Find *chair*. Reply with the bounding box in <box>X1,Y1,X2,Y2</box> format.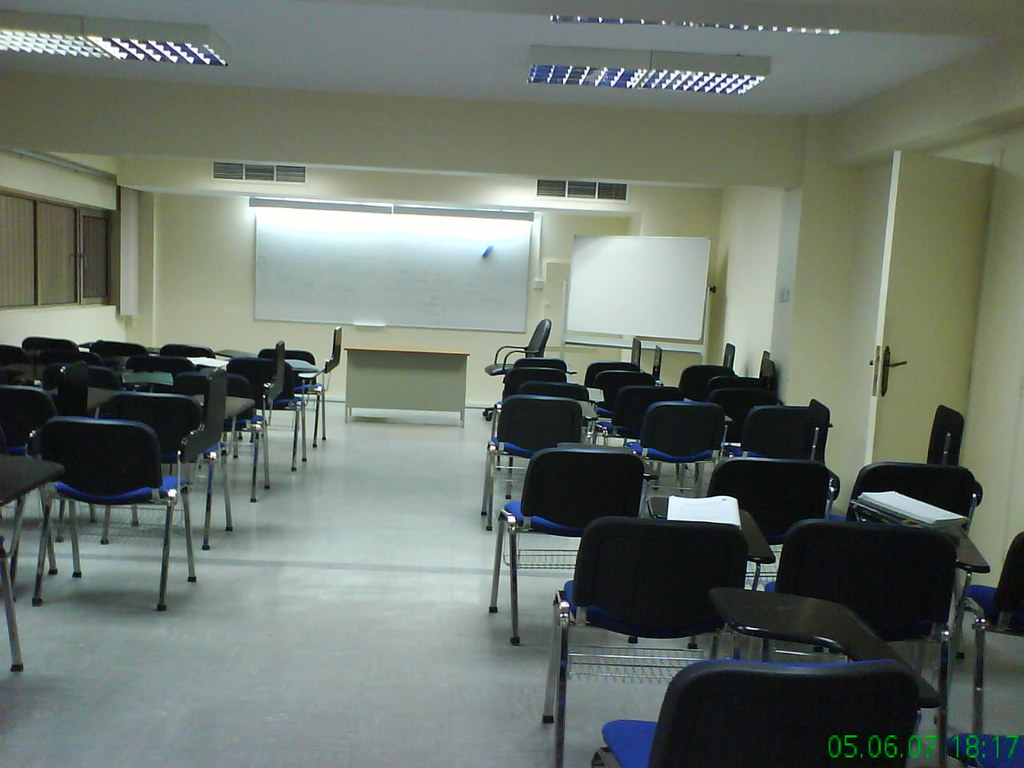
<box>544,496,782,763</box>.
